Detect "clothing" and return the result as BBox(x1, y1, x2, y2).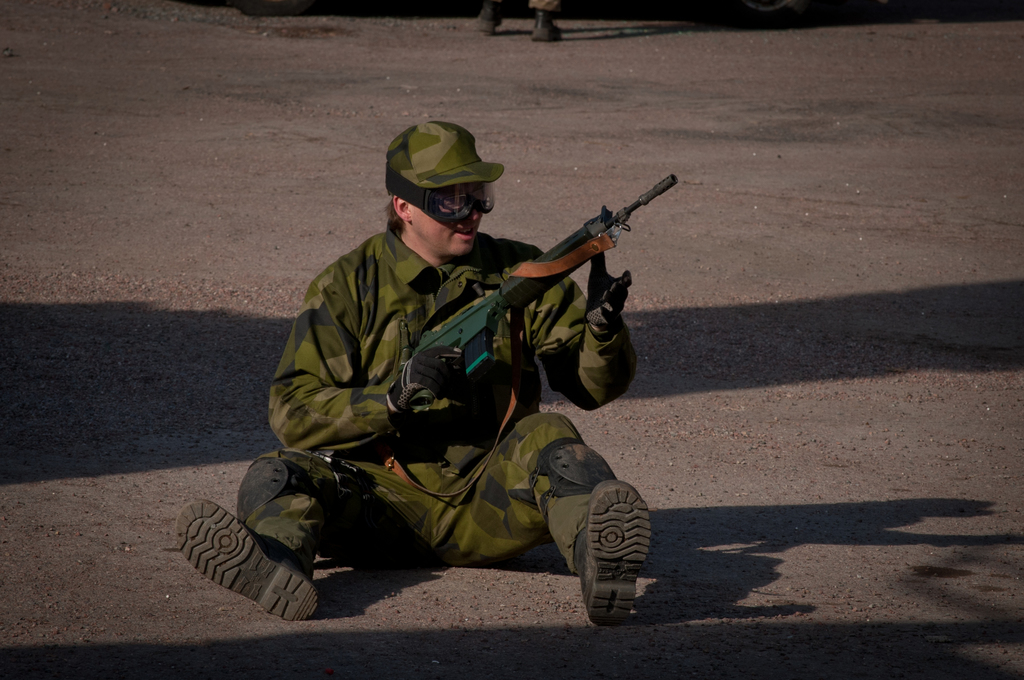
BBox(252, 171, 634, 597).
